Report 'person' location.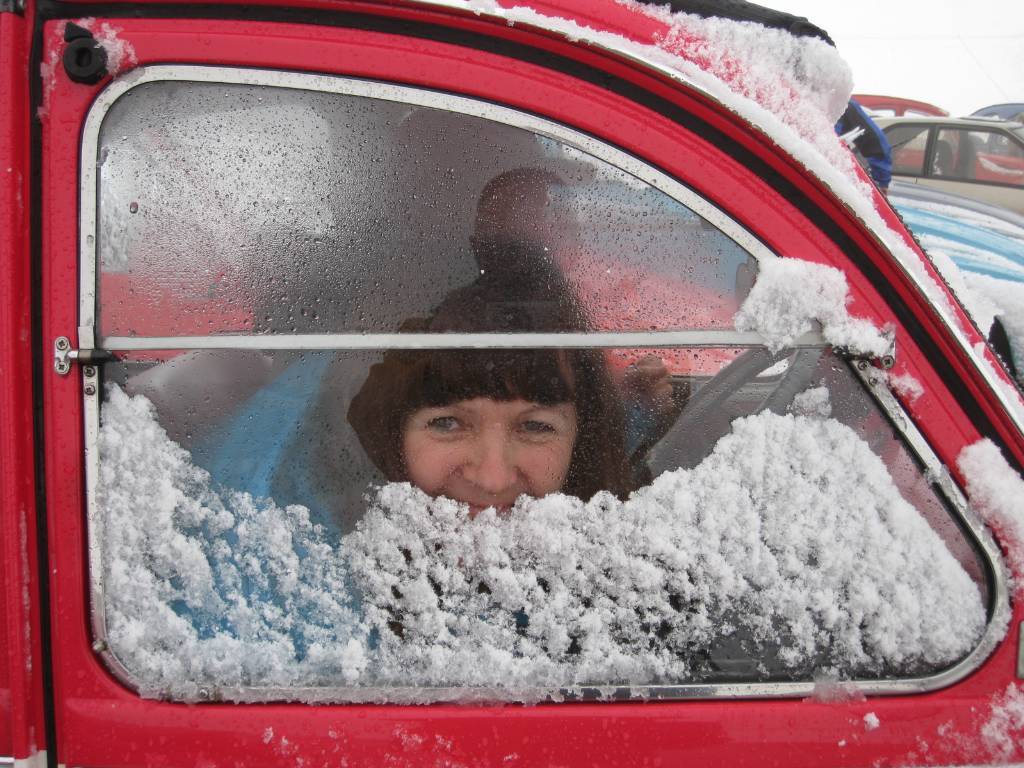
Report: (left=359, top=360, right=593, bottom=523).
